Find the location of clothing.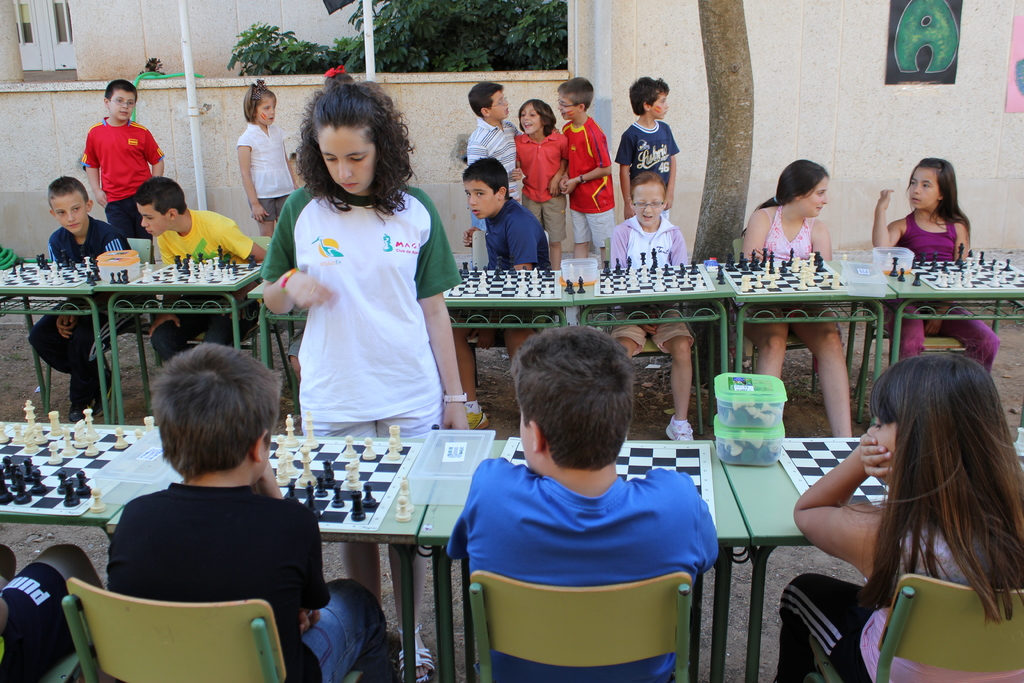
Location: Rect(237, 125, 298, 223).
